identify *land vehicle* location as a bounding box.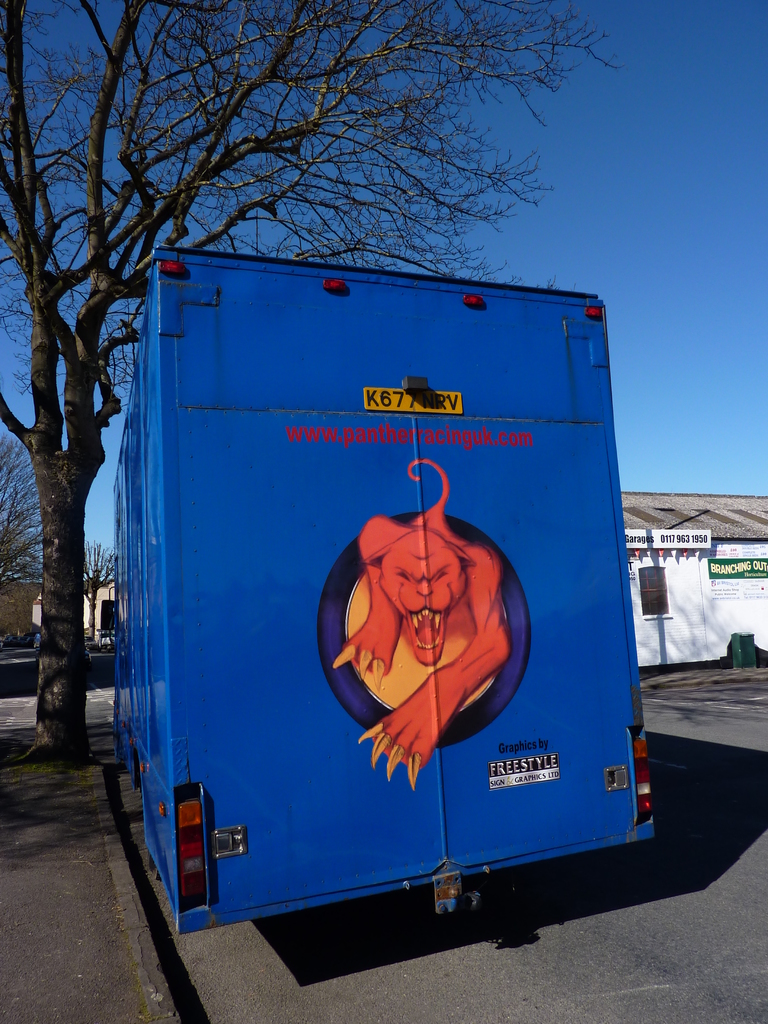
[x1=60, y1=242, x2=714, y2=1004].
